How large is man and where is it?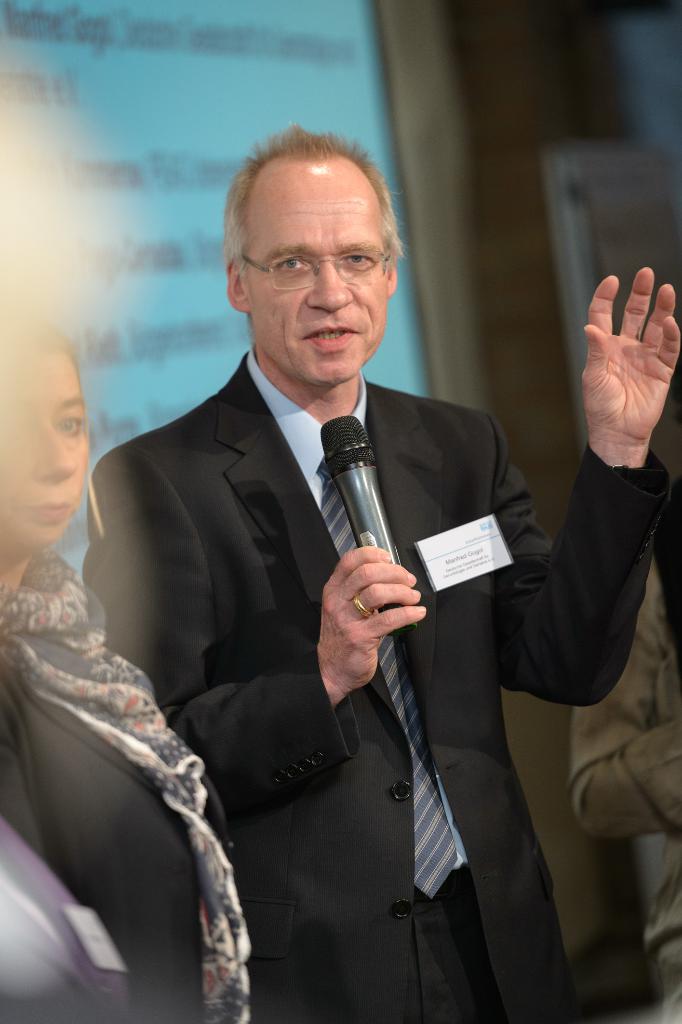
Bounding box: (51, 154, 596, 983).
